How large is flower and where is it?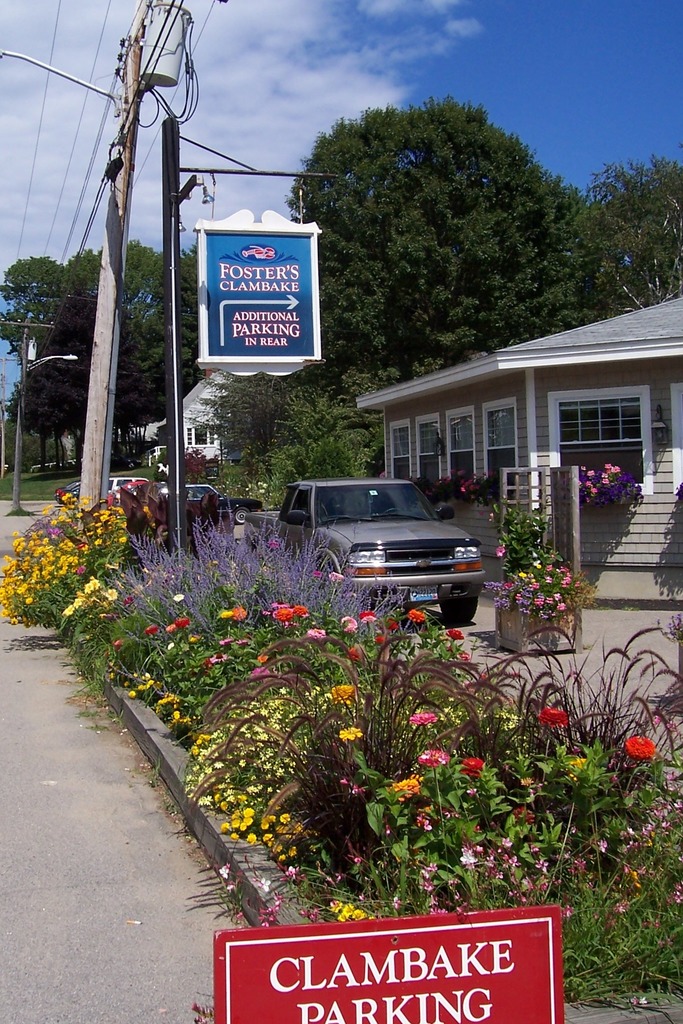
Bounding box: 252 662 267 682.
